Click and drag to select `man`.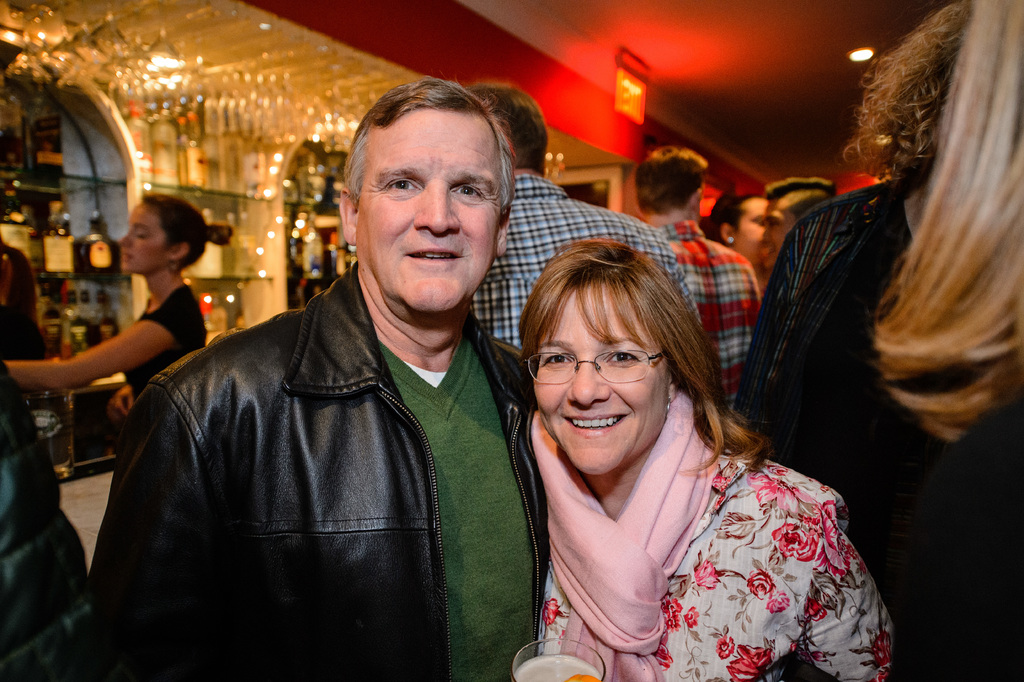
Selection: 756,172,838,270.
